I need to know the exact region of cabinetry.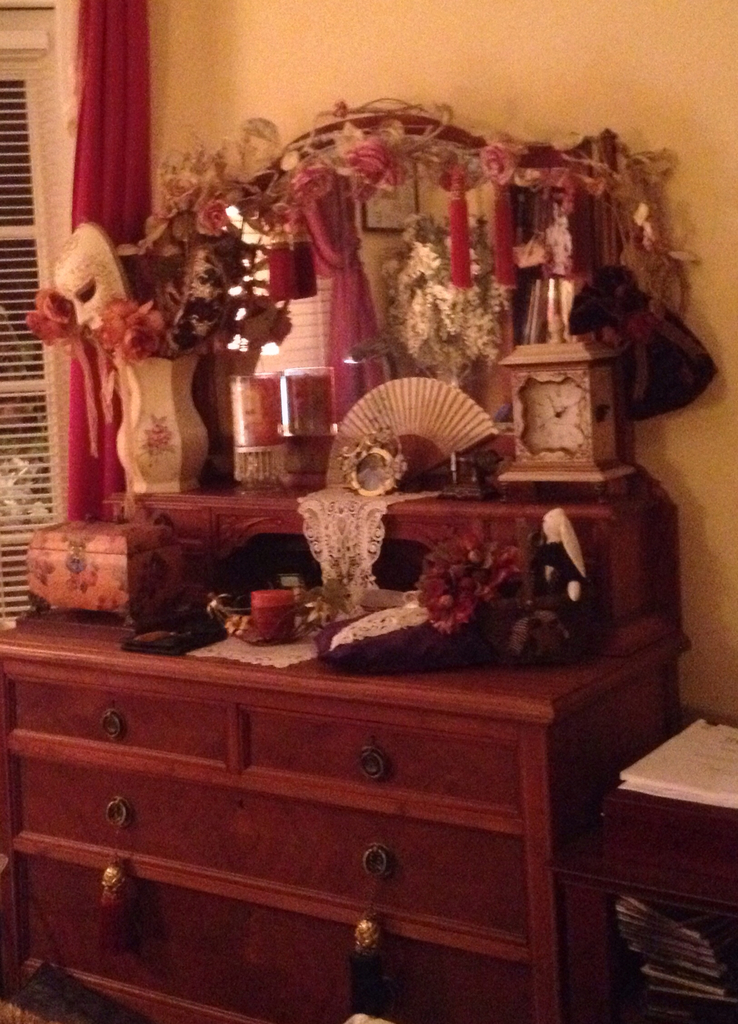
Region: bbox=[0, 639, 687, 1023].
